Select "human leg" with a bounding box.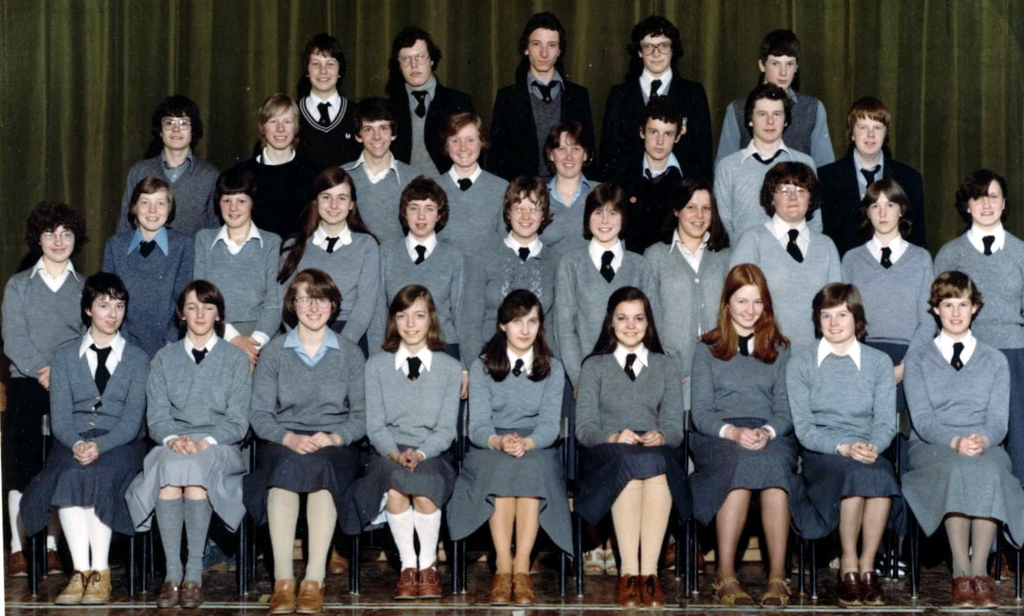
484,499,517,603.
